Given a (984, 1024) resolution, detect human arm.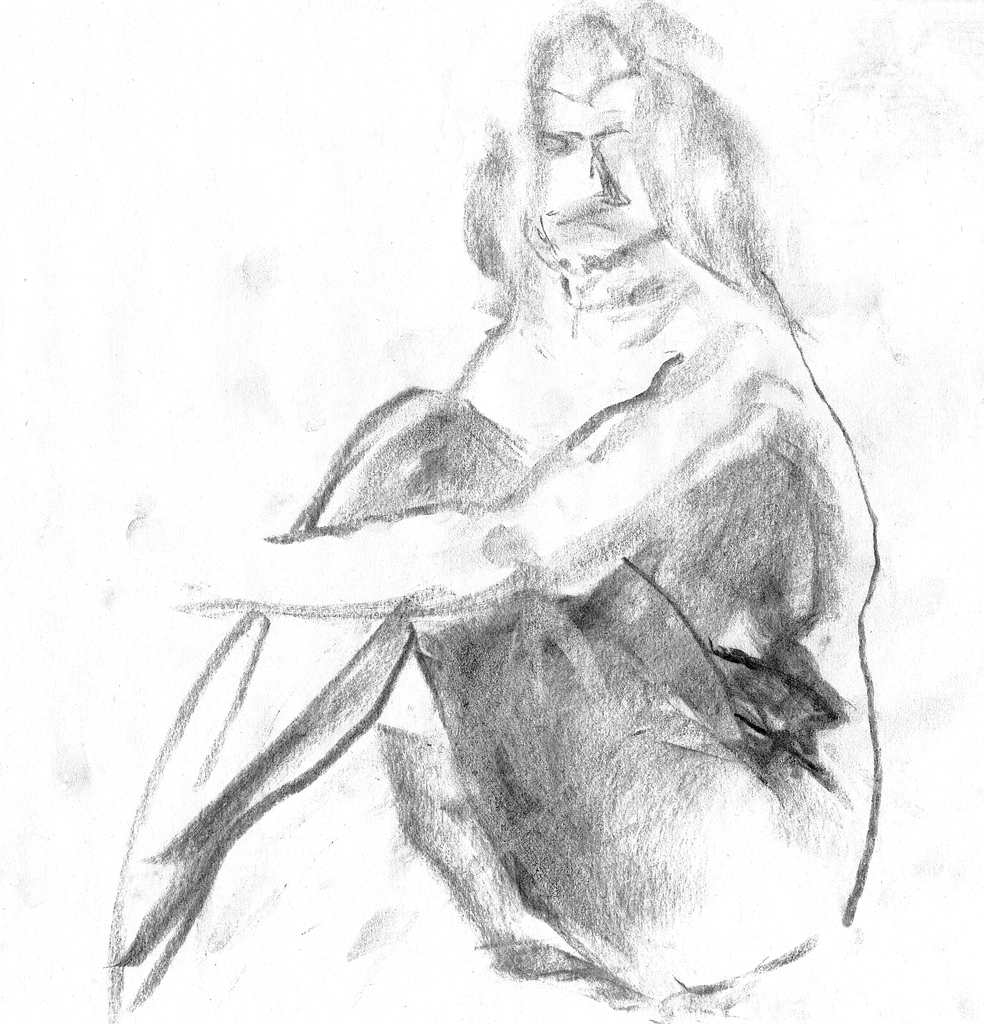
(121, 340, 762, 624).
